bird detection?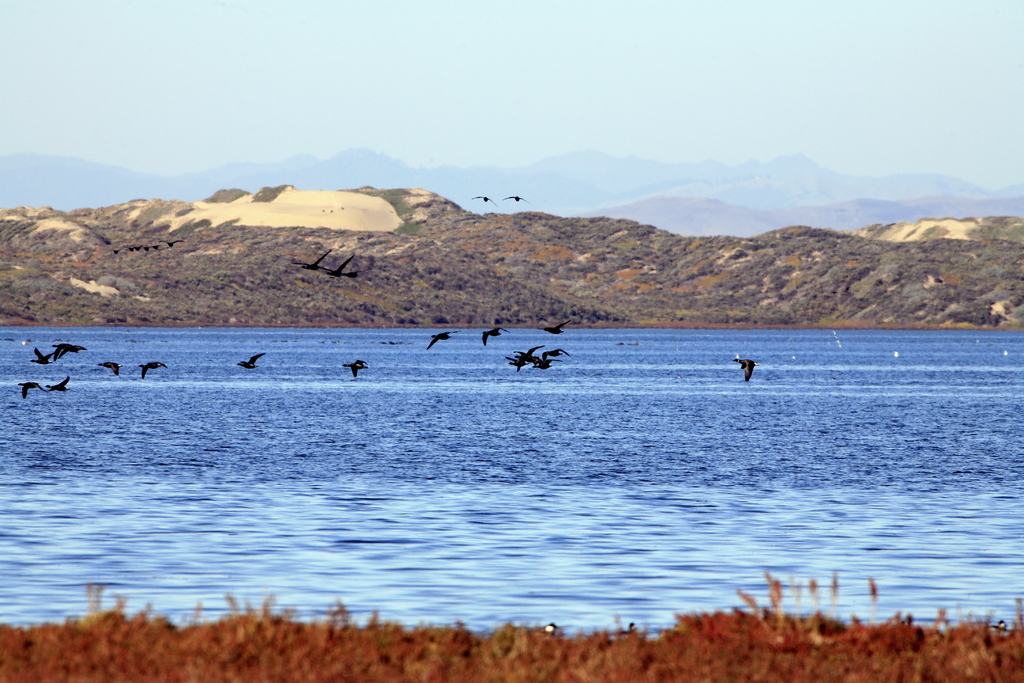
26 345 56 366
